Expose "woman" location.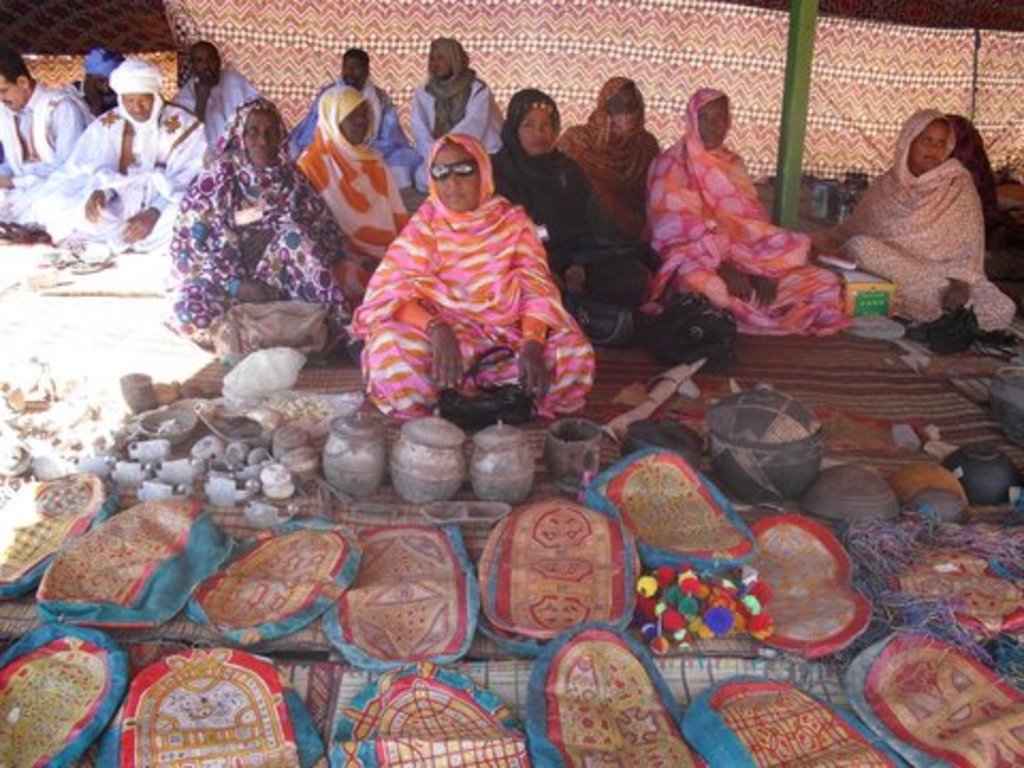
Exposed at bbox=(555, 68, 674, 243).
